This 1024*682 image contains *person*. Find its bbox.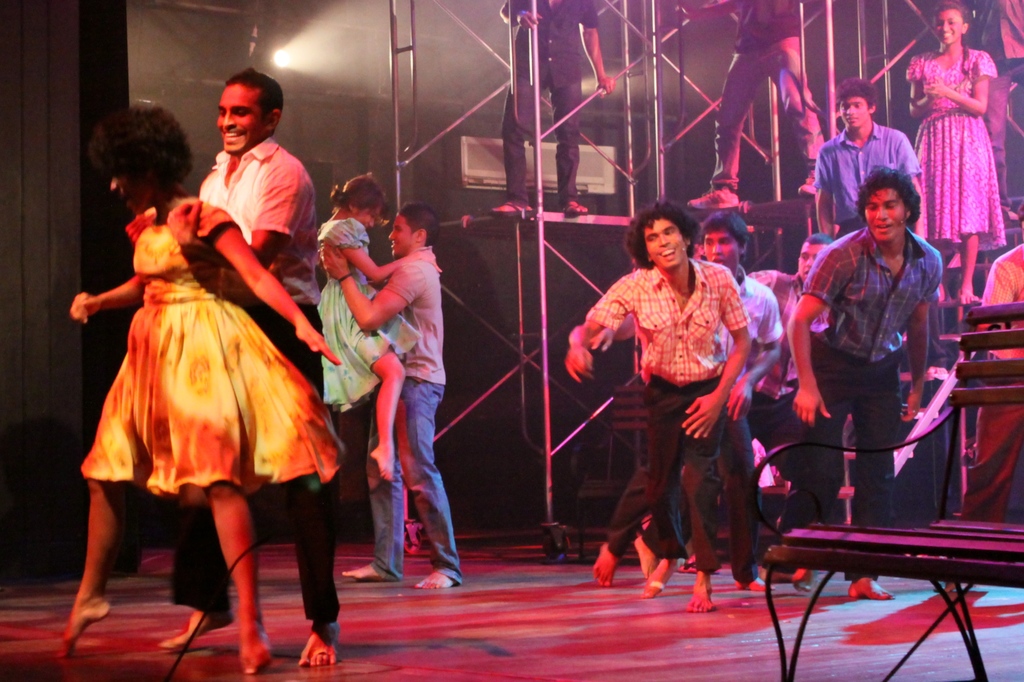
{"left": 745, "top": 230, "right": 830, "bottom": 485}.
